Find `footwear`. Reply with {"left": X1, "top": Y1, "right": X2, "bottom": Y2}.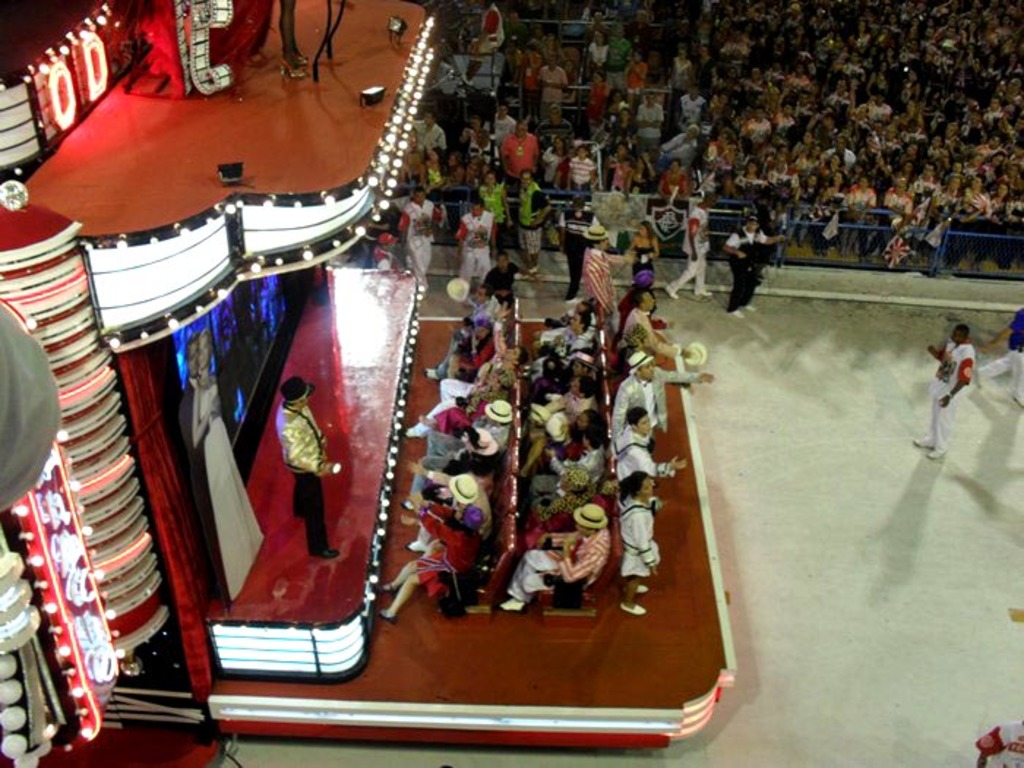
{"left": 976, "top": 366, "right": 982, "bottom": 388}.
